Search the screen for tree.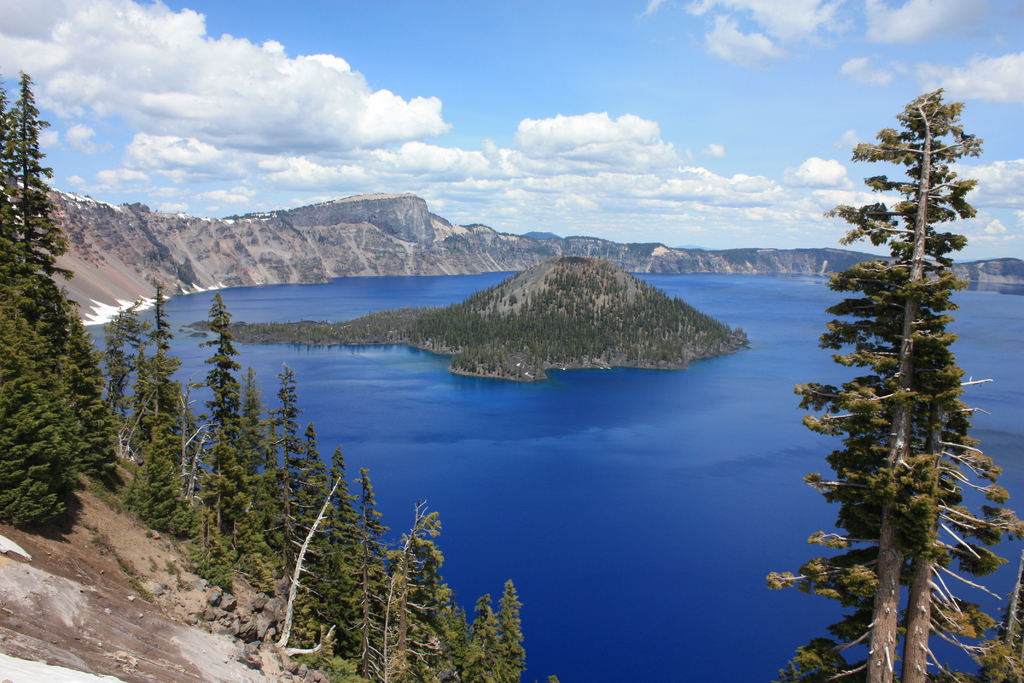
Found at BBox(768, 88, 1023, 682).
